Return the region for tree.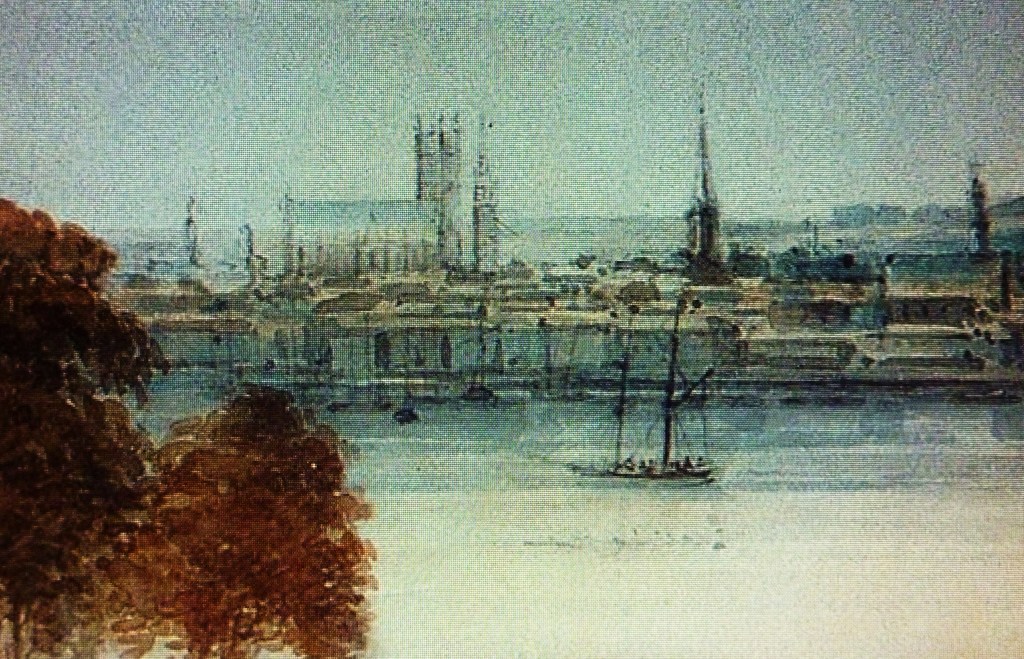
[616, 278, 663, 311].
